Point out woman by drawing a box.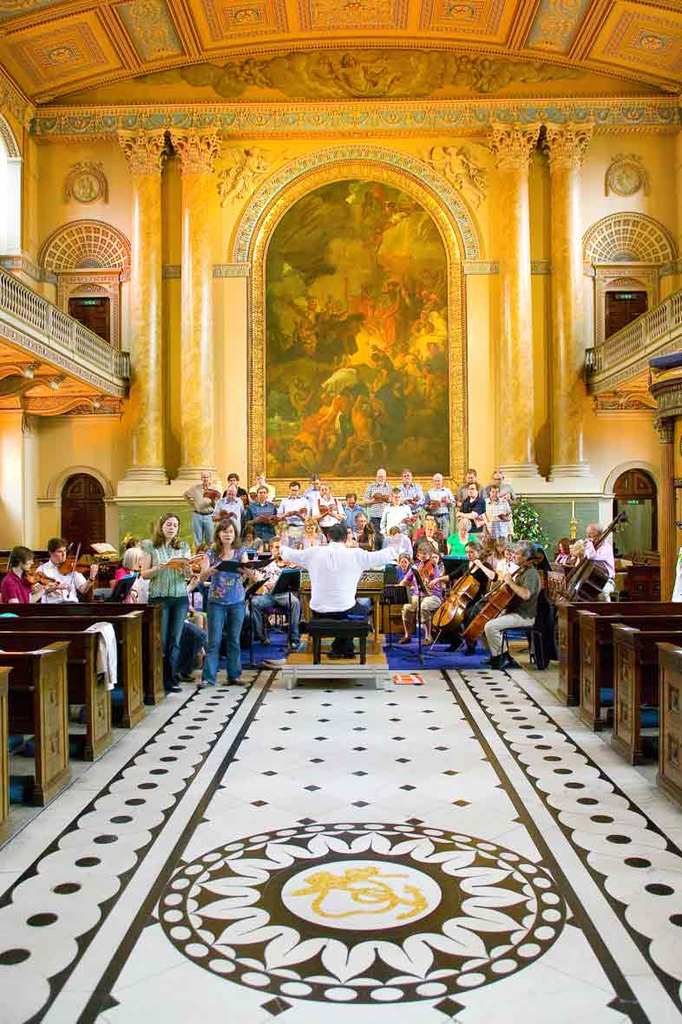
bbox=(392, 543, 442, 647).
